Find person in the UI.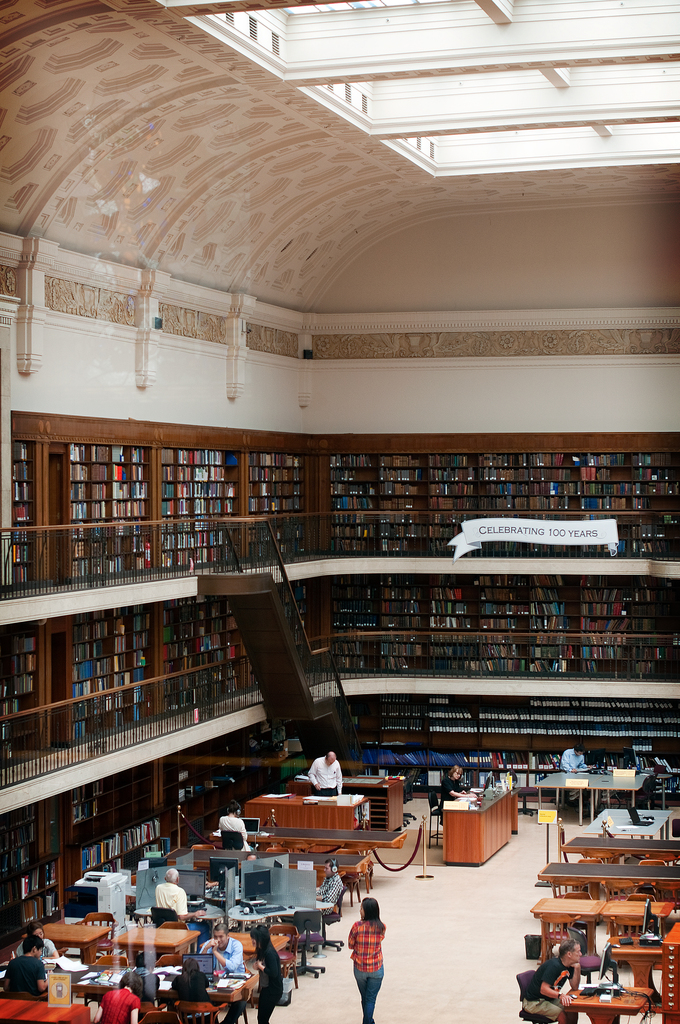
UI element at {"x1": 215, "y1": 803, "x2": 257, "y2": 851}.
